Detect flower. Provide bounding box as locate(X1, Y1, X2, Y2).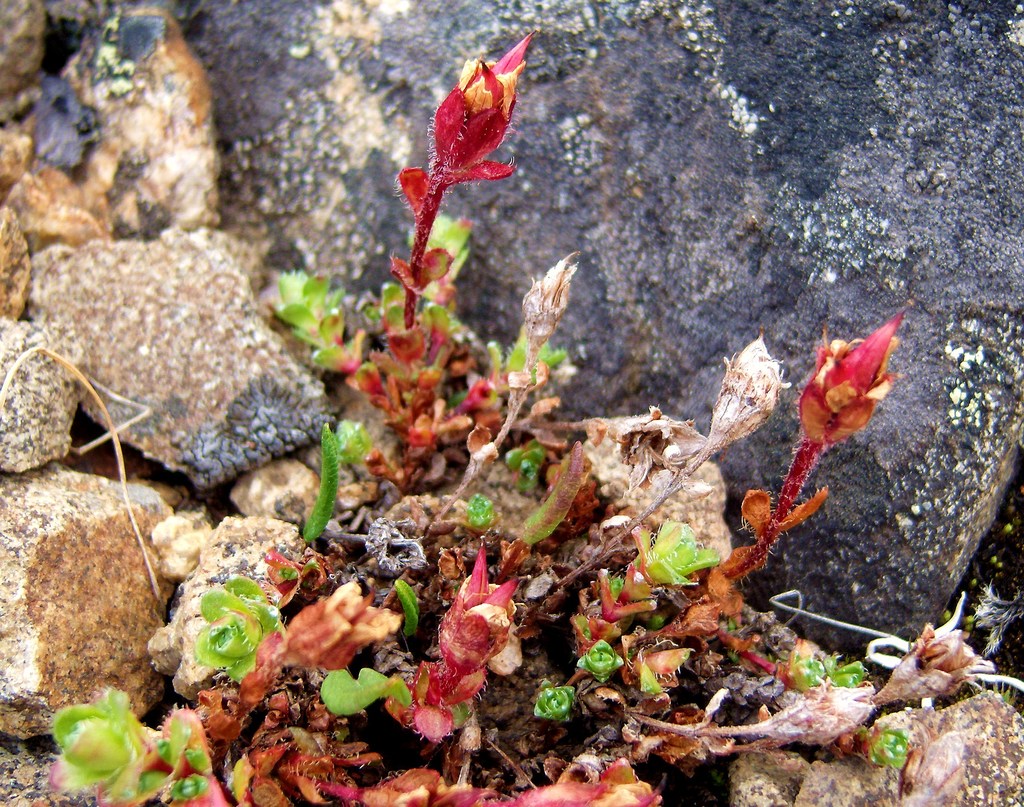
locate(396, 33, 554, 238).
